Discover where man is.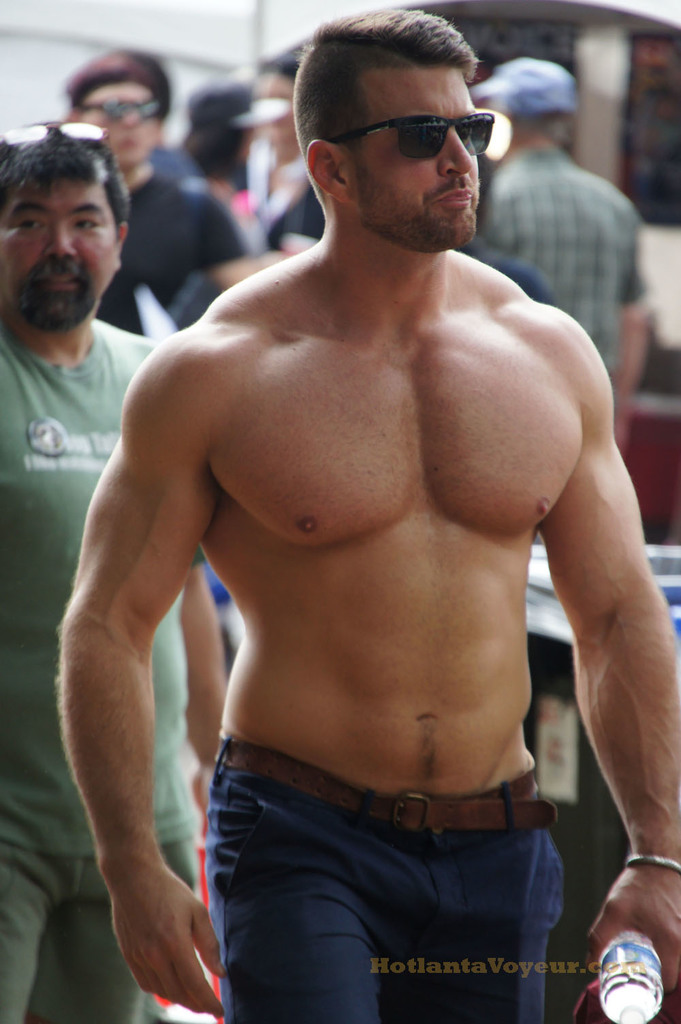
Discovered at bbox=(51, 44, 236, 343).
